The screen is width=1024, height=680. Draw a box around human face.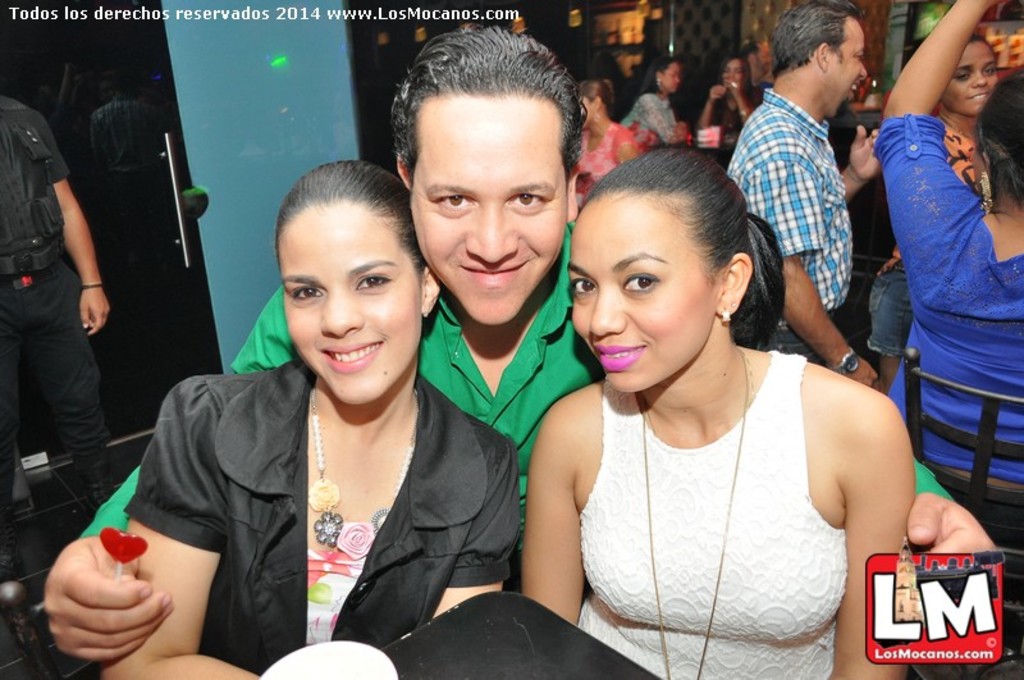
{"left": 662, "top": 60, "right": 680, "bottom": 92}.
